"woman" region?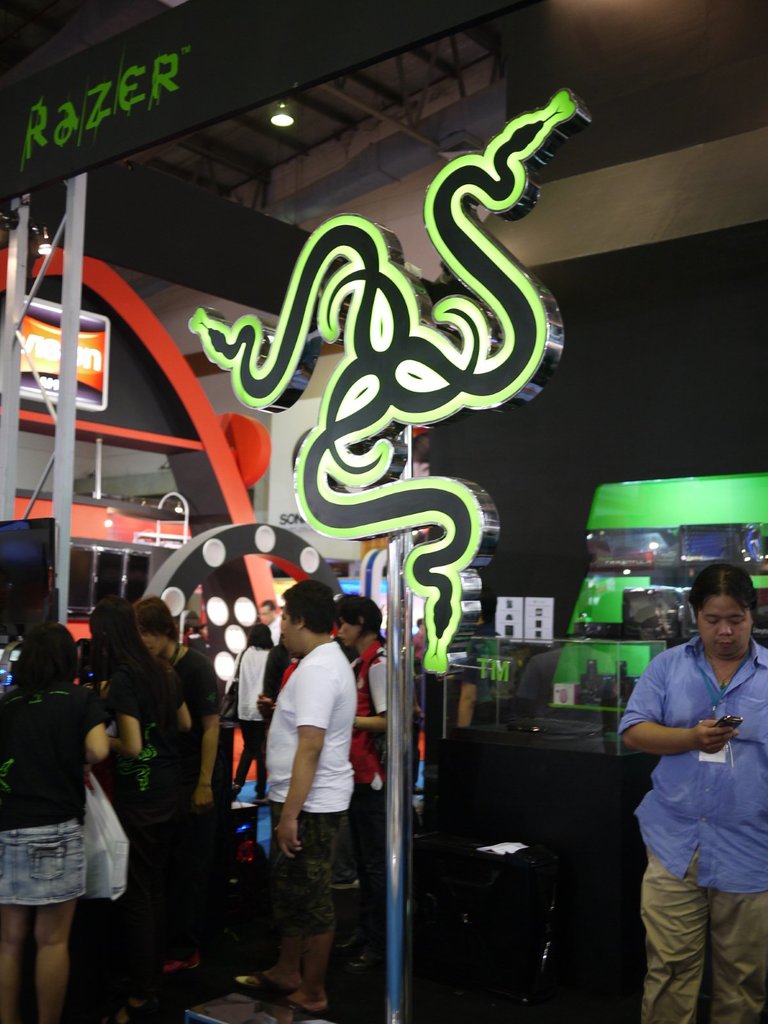
(left=105, top=596, right=196, bottom=991)
